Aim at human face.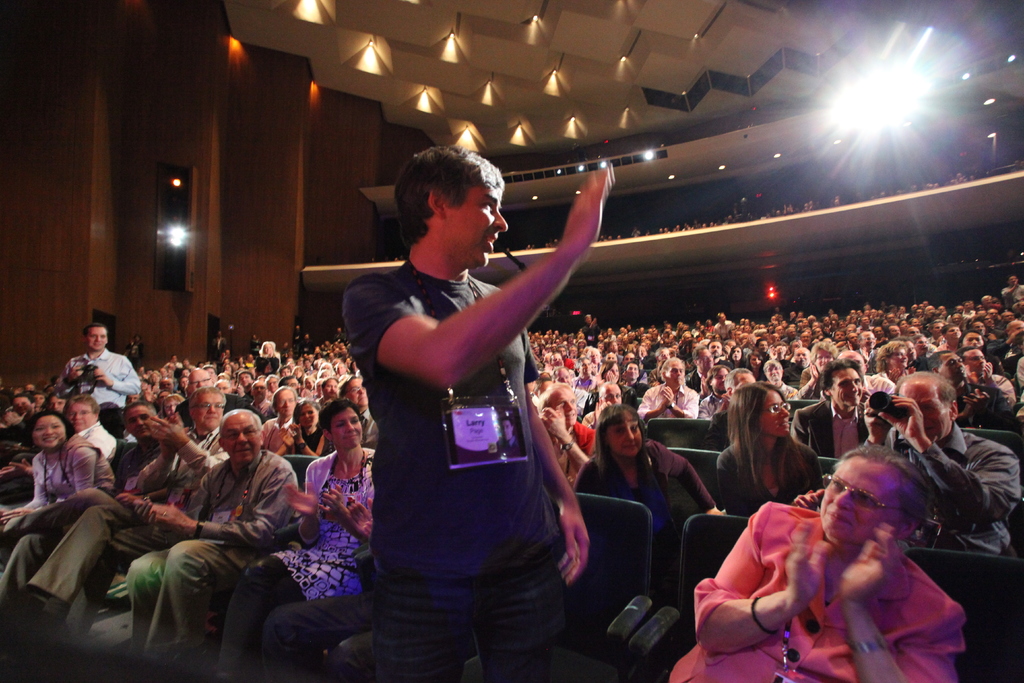
Aimed at bbox=(964, 349, 987, 374).
